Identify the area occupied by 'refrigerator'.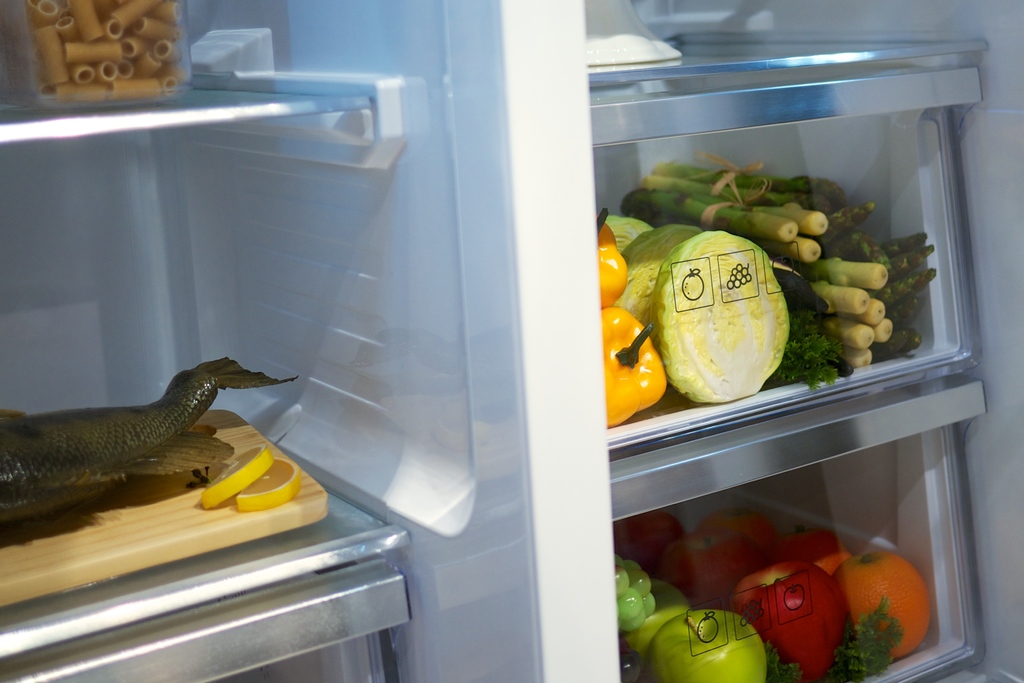
Area: (x1=0, y1=0, x2=1023, y2=682).
